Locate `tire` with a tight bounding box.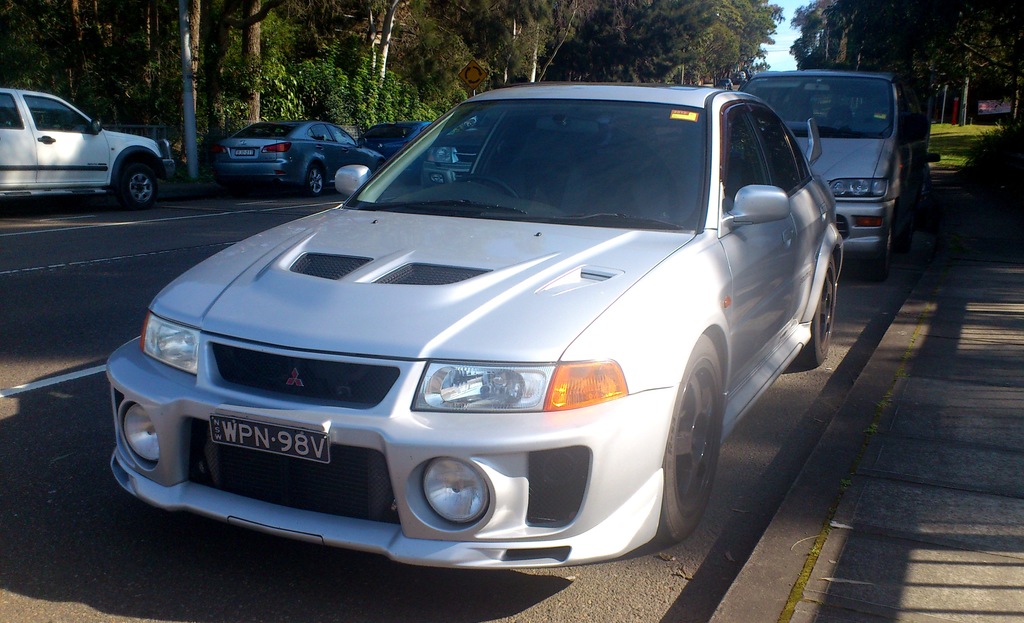
crop(118, 162, 156, 206).
